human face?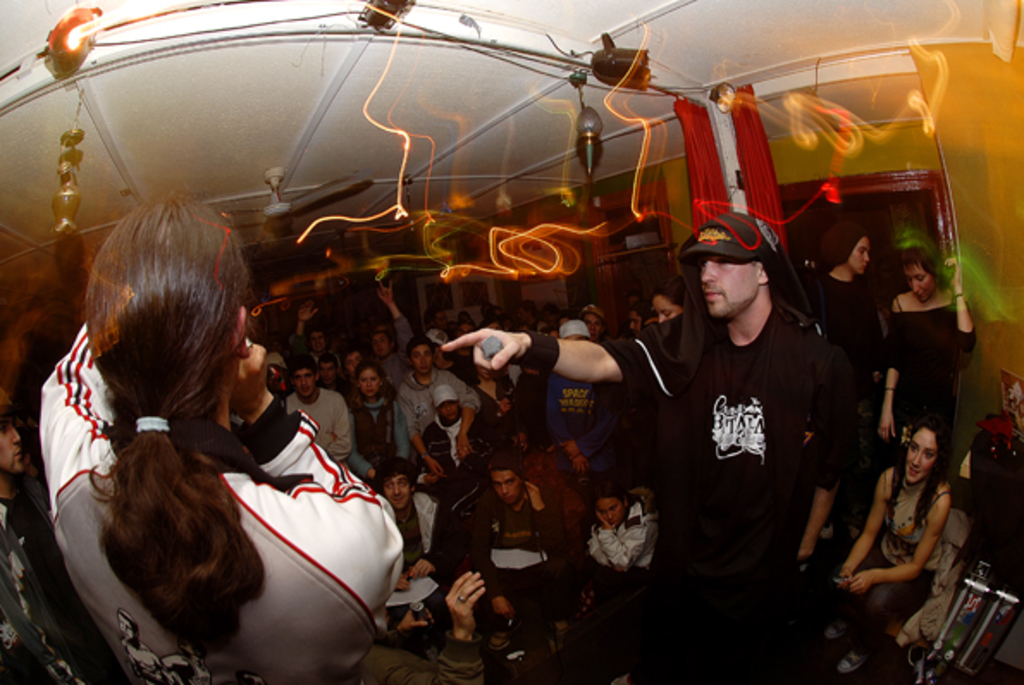
382:472:411:509
